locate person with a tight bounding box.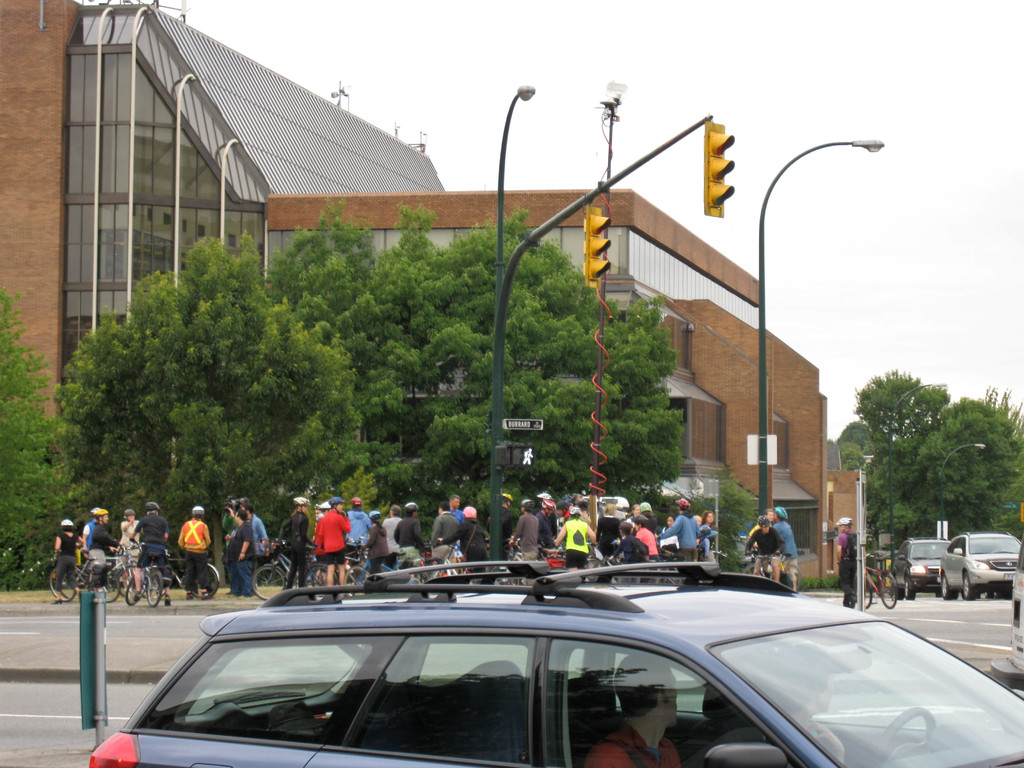
pyautogui.locateOnScreen(422, 491, 463, 575).
